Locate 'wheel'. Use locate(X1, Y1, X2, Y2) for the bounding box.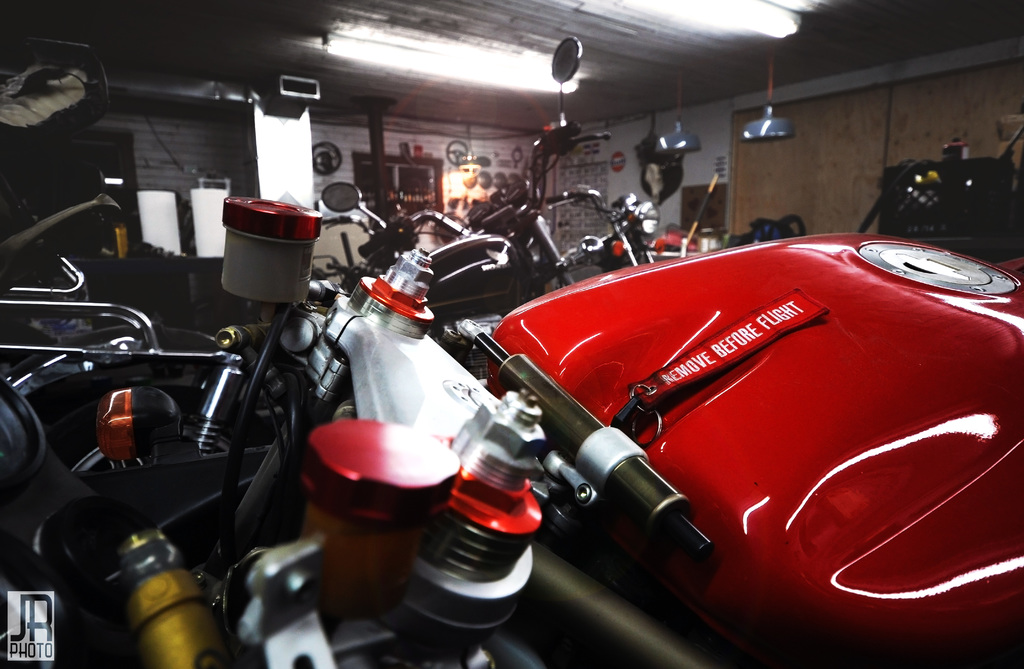
locate(10, 398, 253, 573).
